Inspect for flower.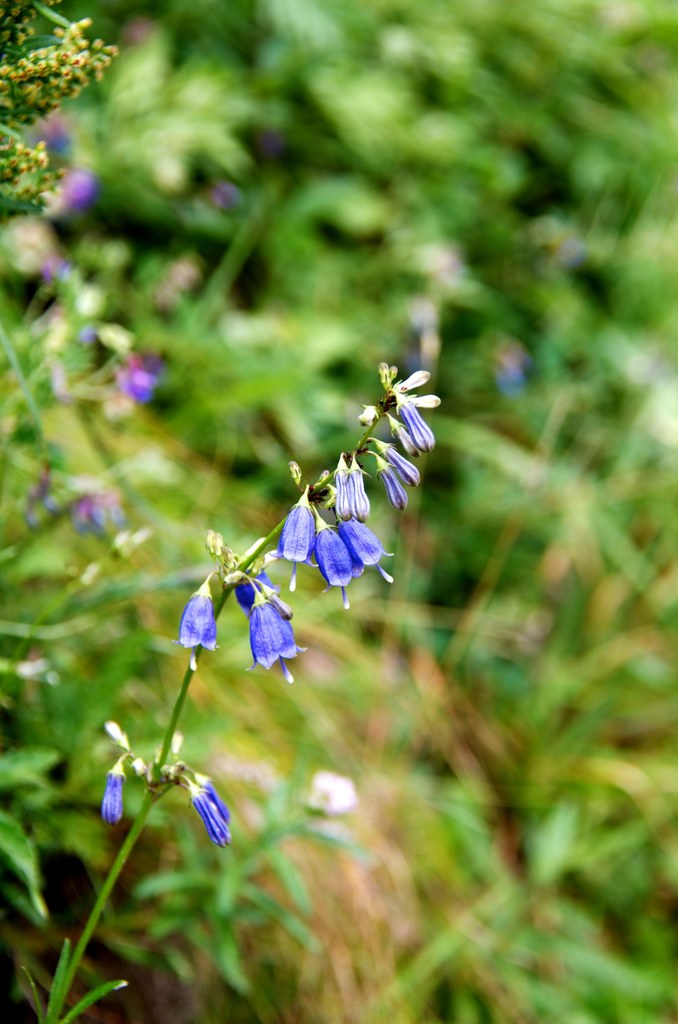
Inspection: 251, 597, 307, 686.
